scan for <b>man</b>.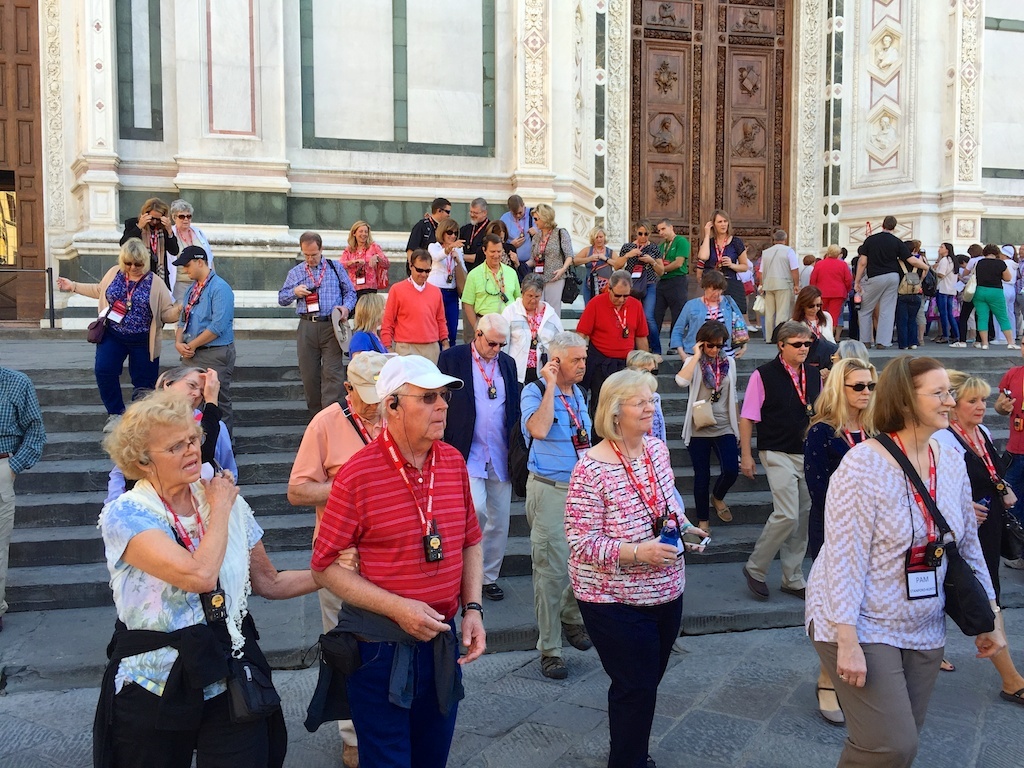
Scan result: bbox=(443, 318, 521, 599).
